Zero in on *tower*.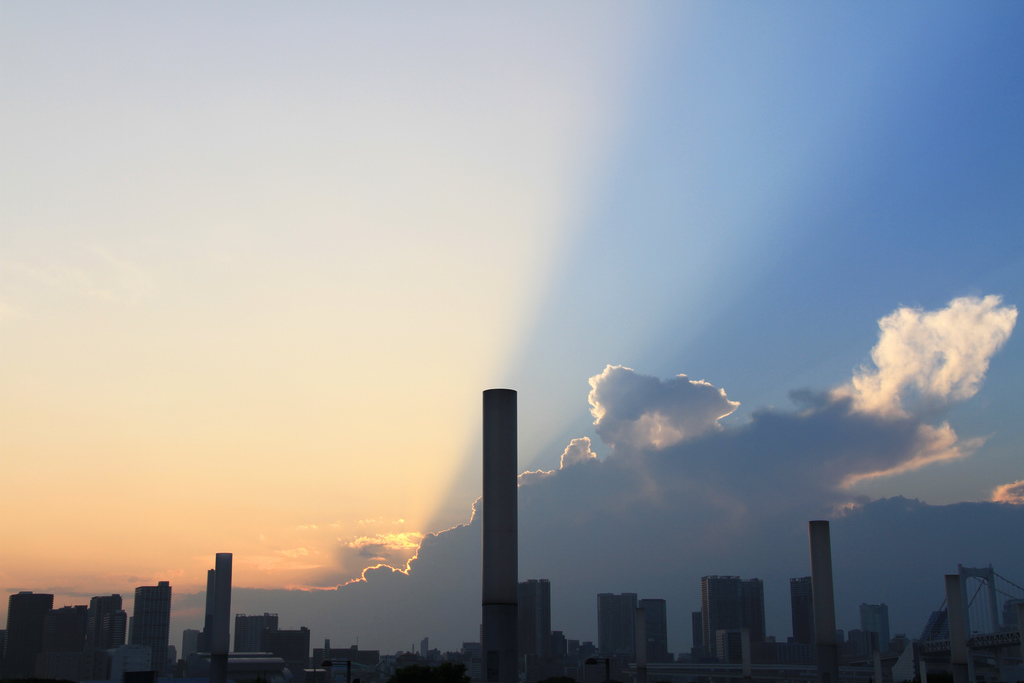
Zeroed in: pyautogui.locateOnScreen(131, 574, 166, 674).
